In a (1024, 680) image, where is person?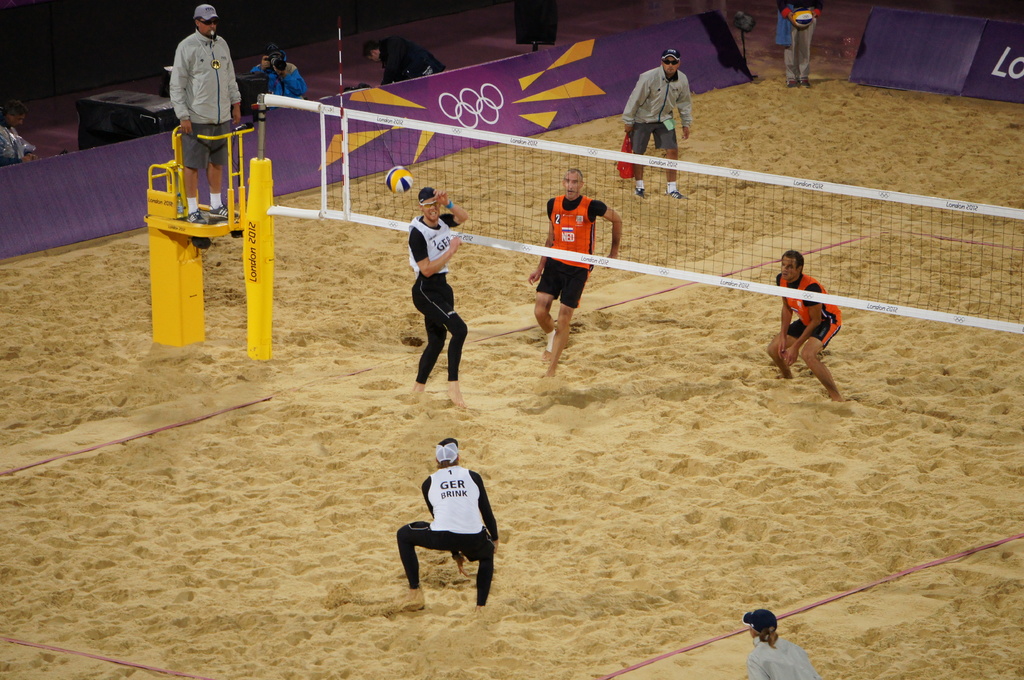
pyautogui.locateOnScreen(365, 42, 452, 84).
